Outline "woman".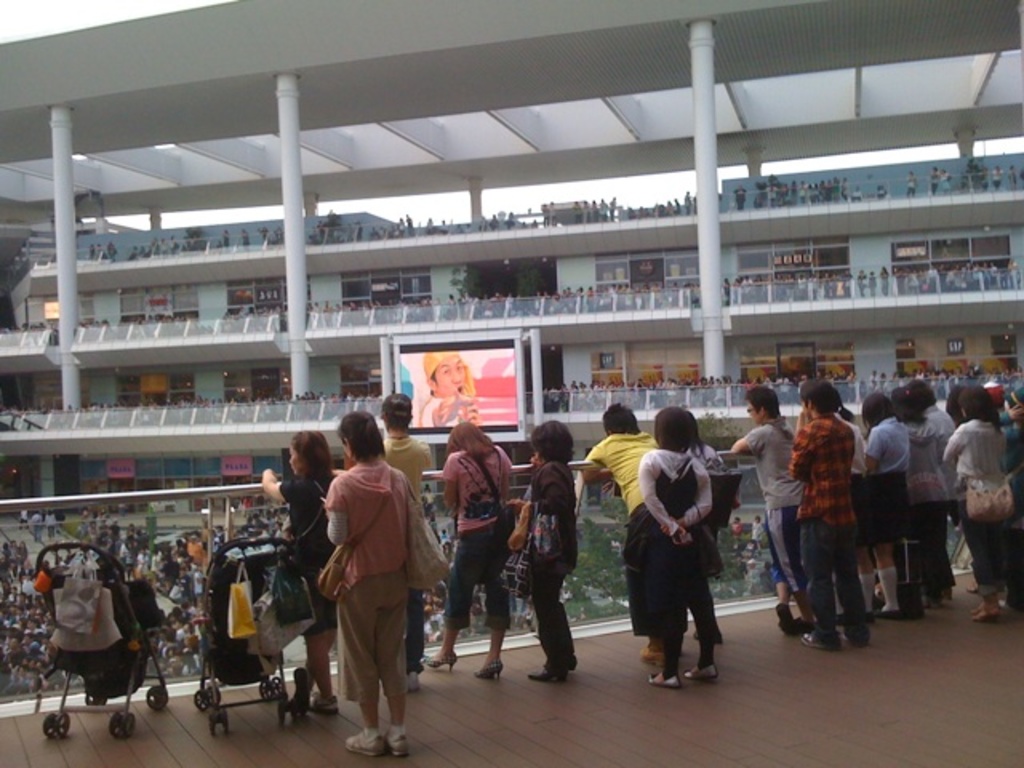
Outline: 424/421/512/682.
